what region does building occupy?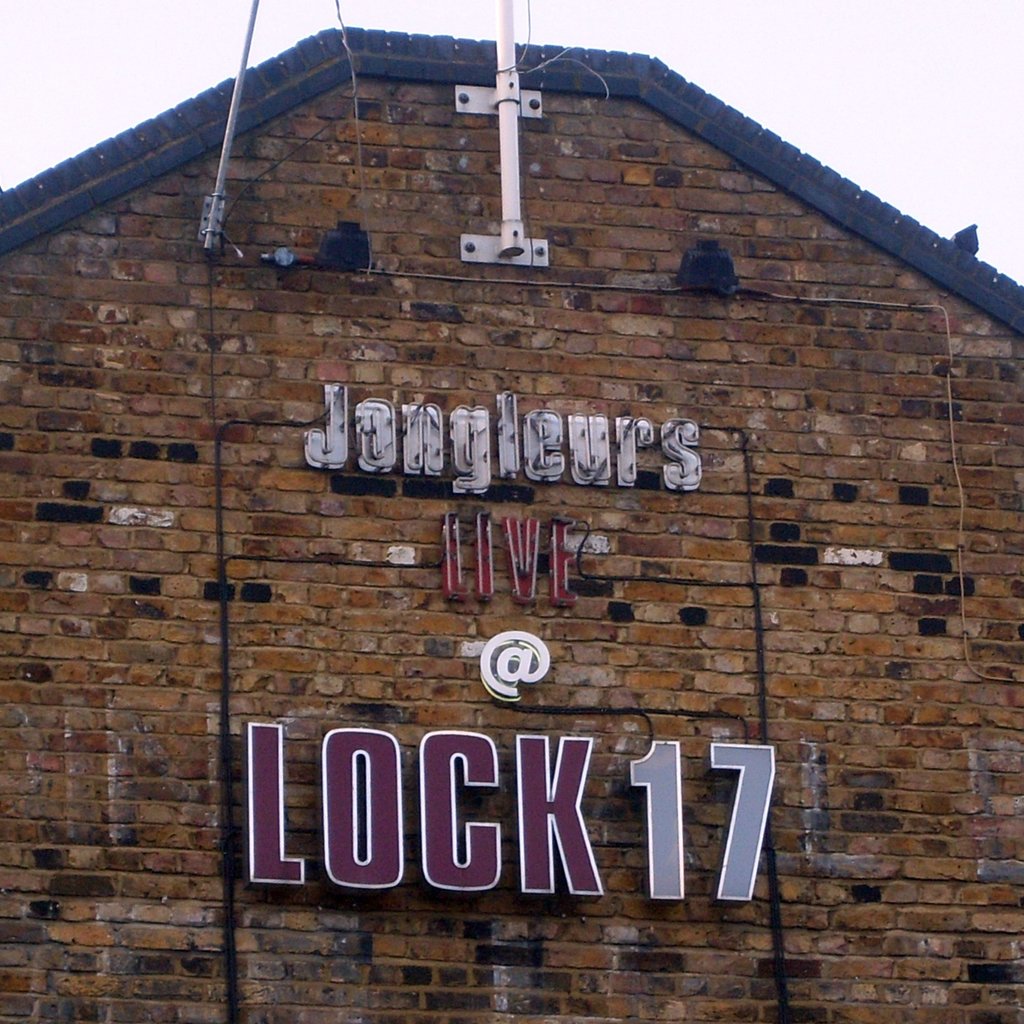
{"x1": 0, "y1": 12, "x2": 1023, "y2": 1018}.
